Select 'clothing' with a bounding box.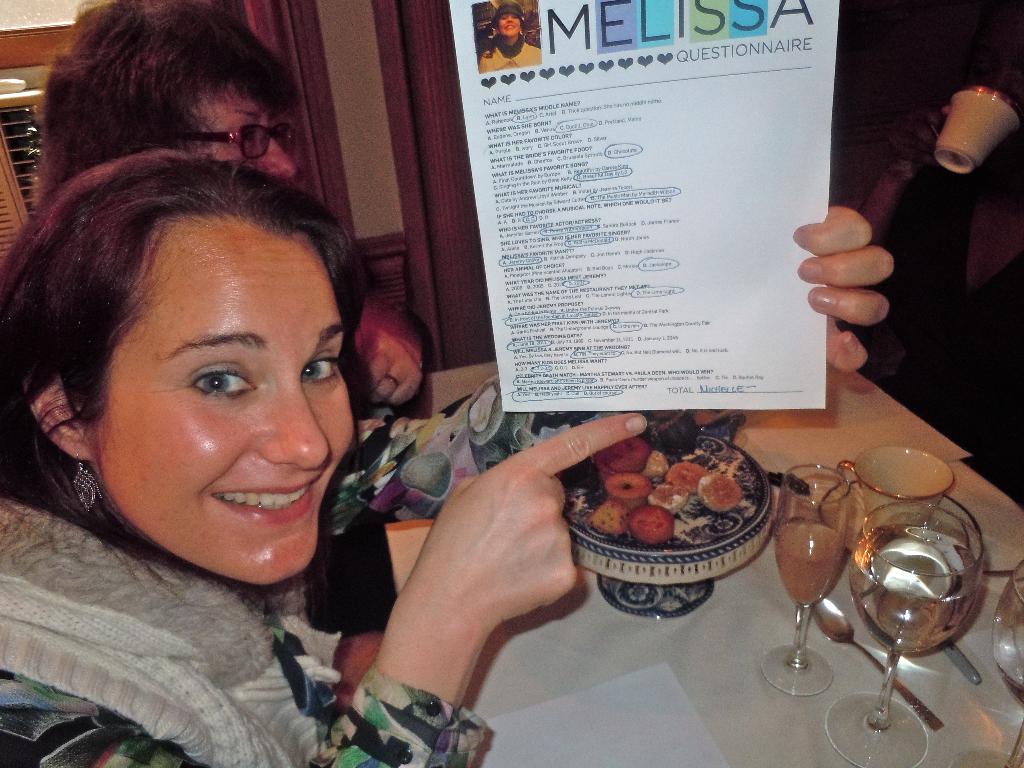
(1, 412, 684, 767).
